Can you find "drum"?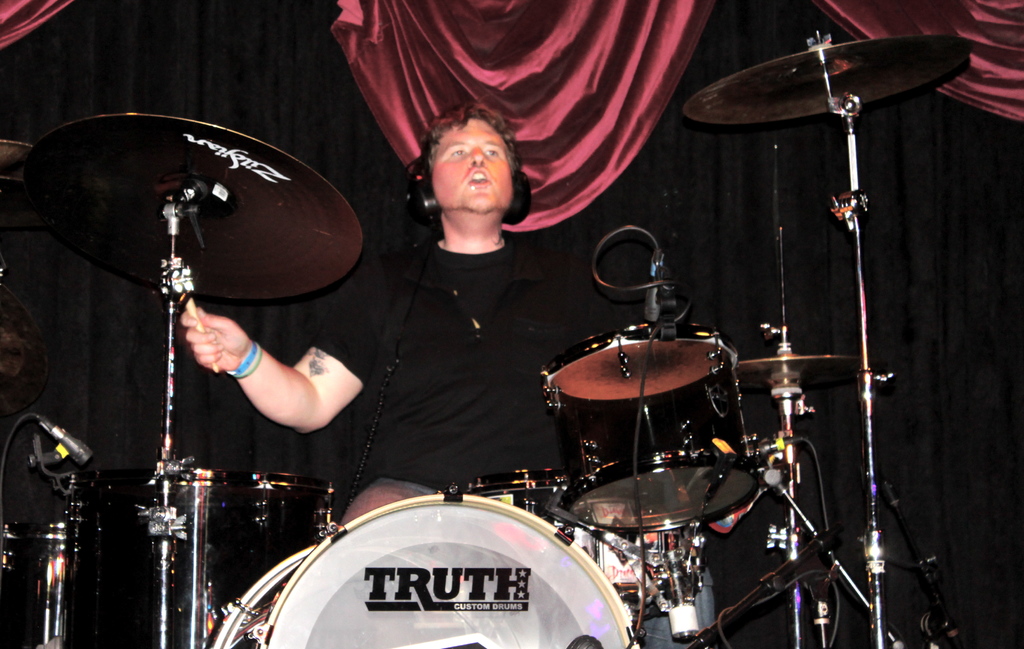
Yes, bounding box: bbox=[68, 471, 333, 648].
